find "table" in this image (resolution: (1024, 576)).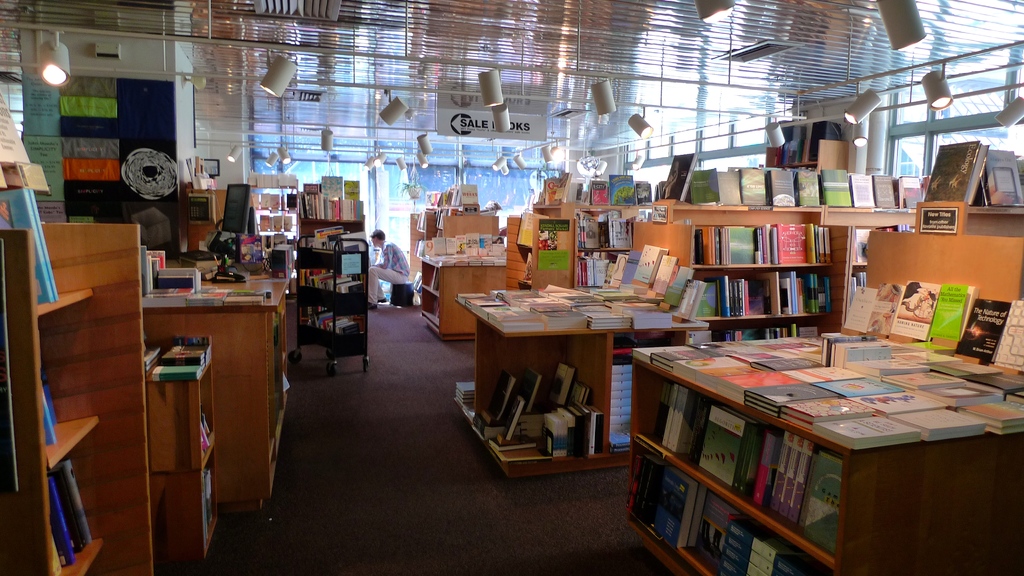
bbox(166, 179, 383, 260).
